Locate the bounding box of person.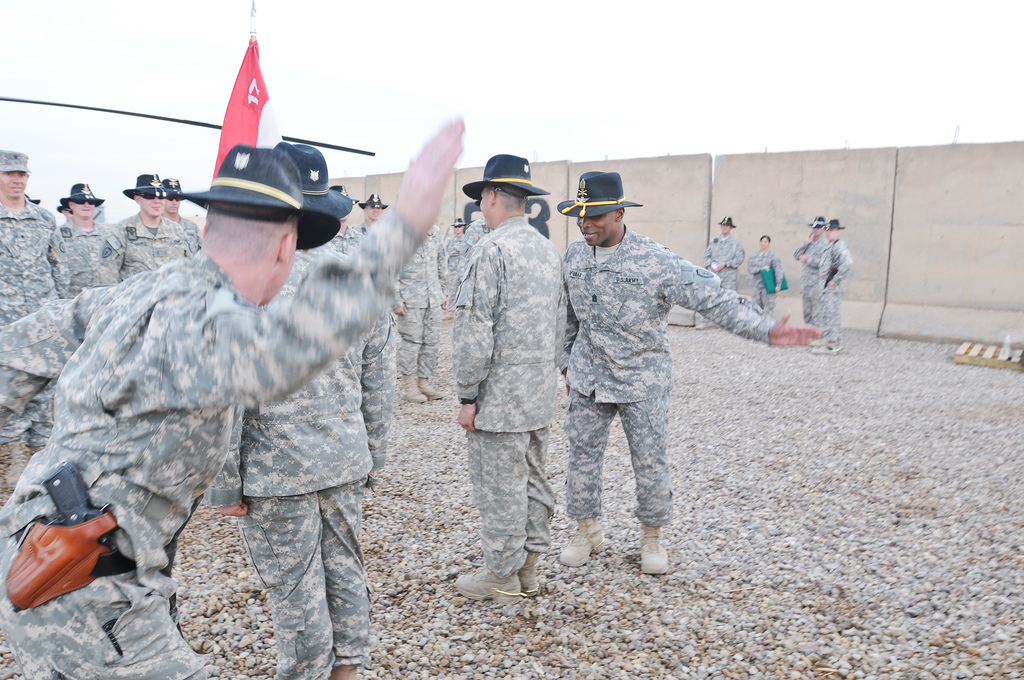
Bounding box: <region>0, 133, 467, 679</region>.
